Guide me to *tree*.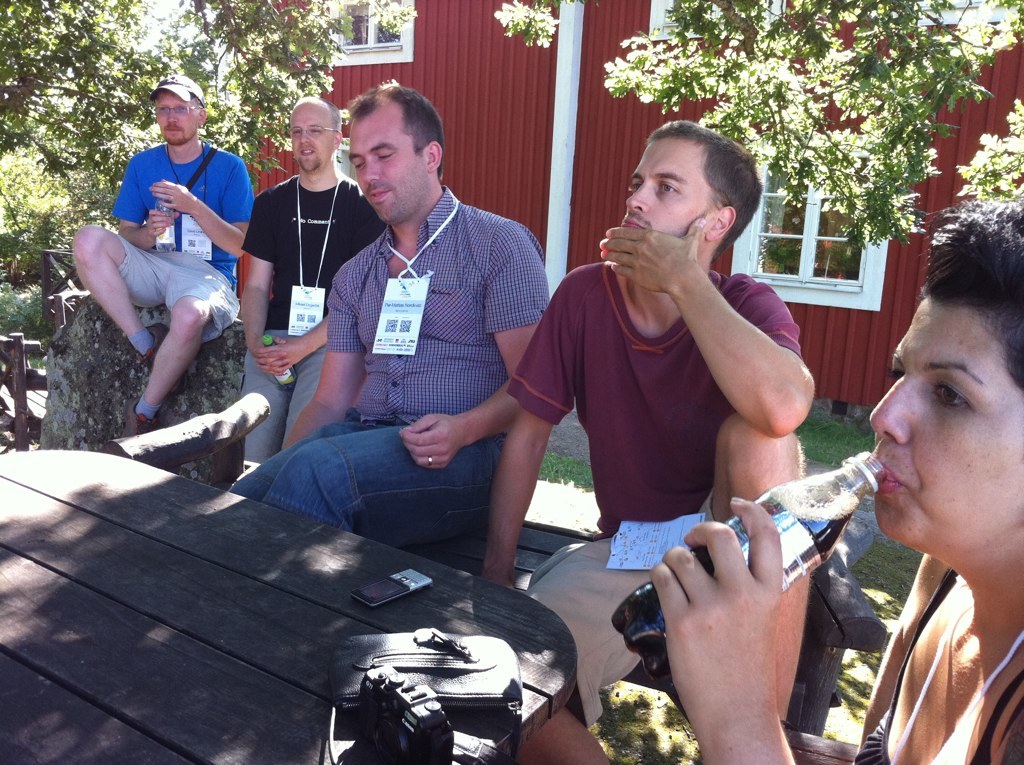
Guidance: pyautogui.locateOnScreen(491, 0, 1023, 252).
